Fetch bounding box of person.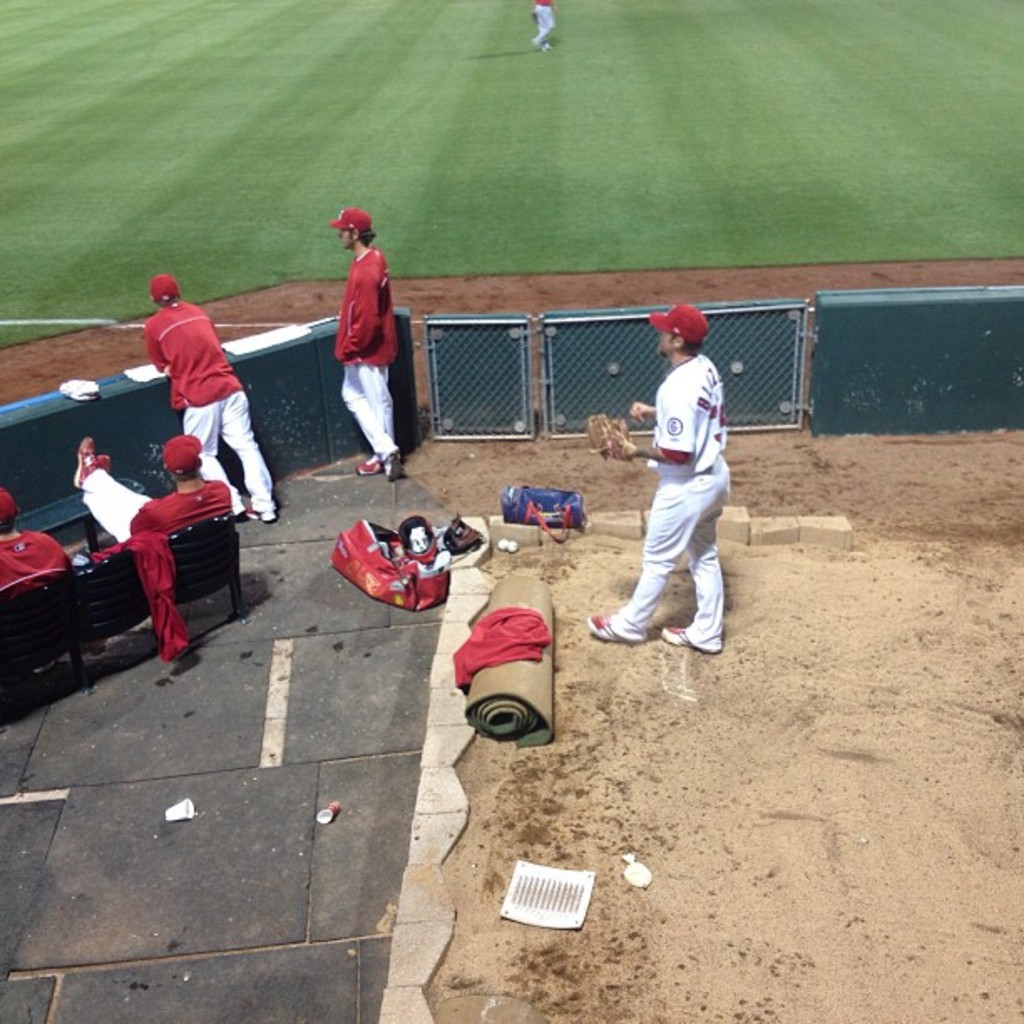
Bbox: pyautogui.locateOnScreen(328, 207, 393, 484).
